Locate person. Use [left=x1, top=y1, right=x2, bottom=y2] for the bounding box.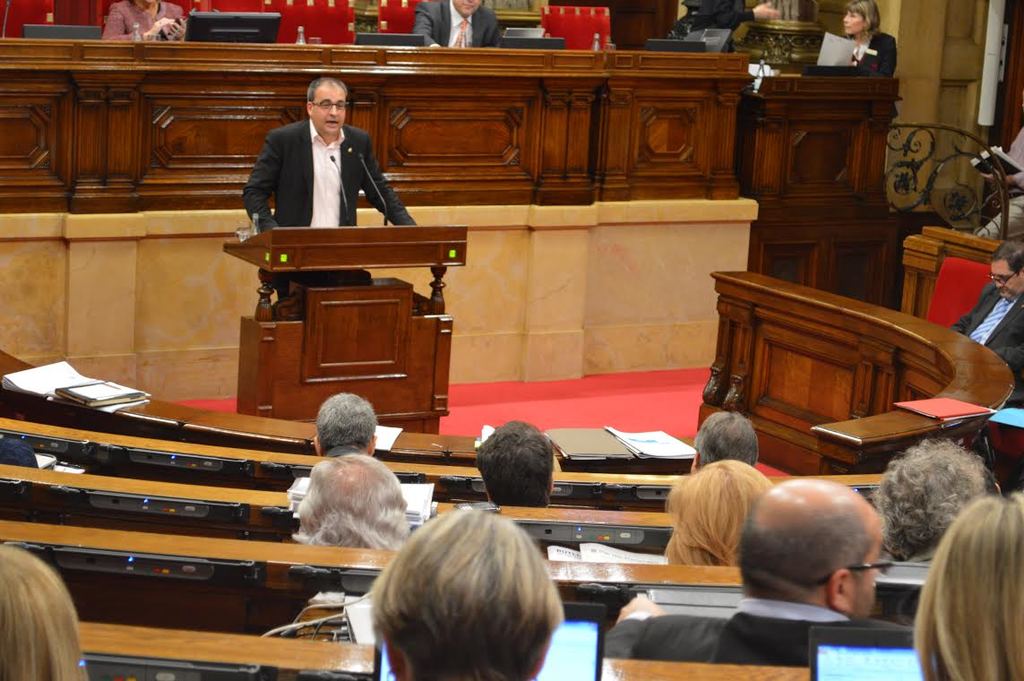
[left=474, top=418, right=556, bottom=518].
